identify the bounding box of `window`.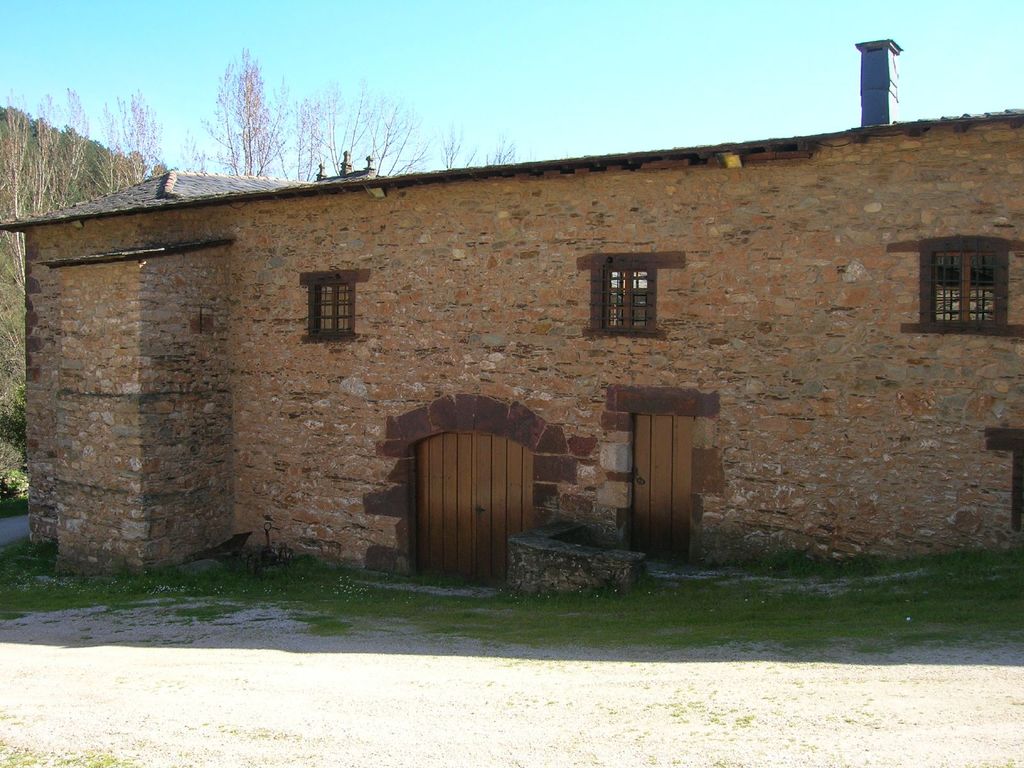
select_region(927, 218, 1007, 323).
